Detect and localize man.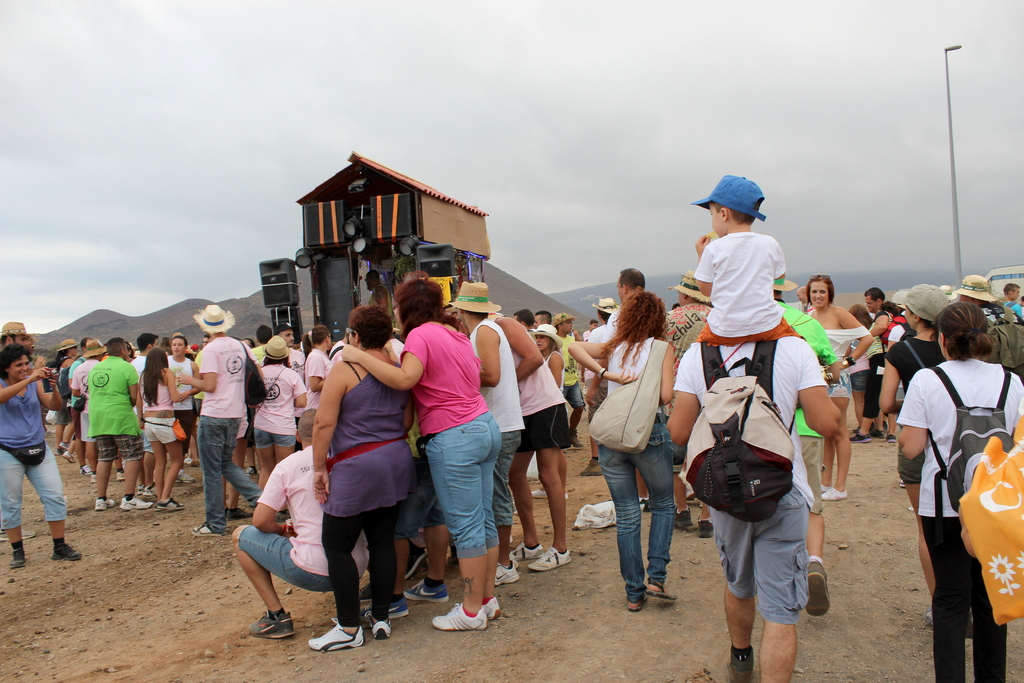
Localized at 553/310/583/450.
